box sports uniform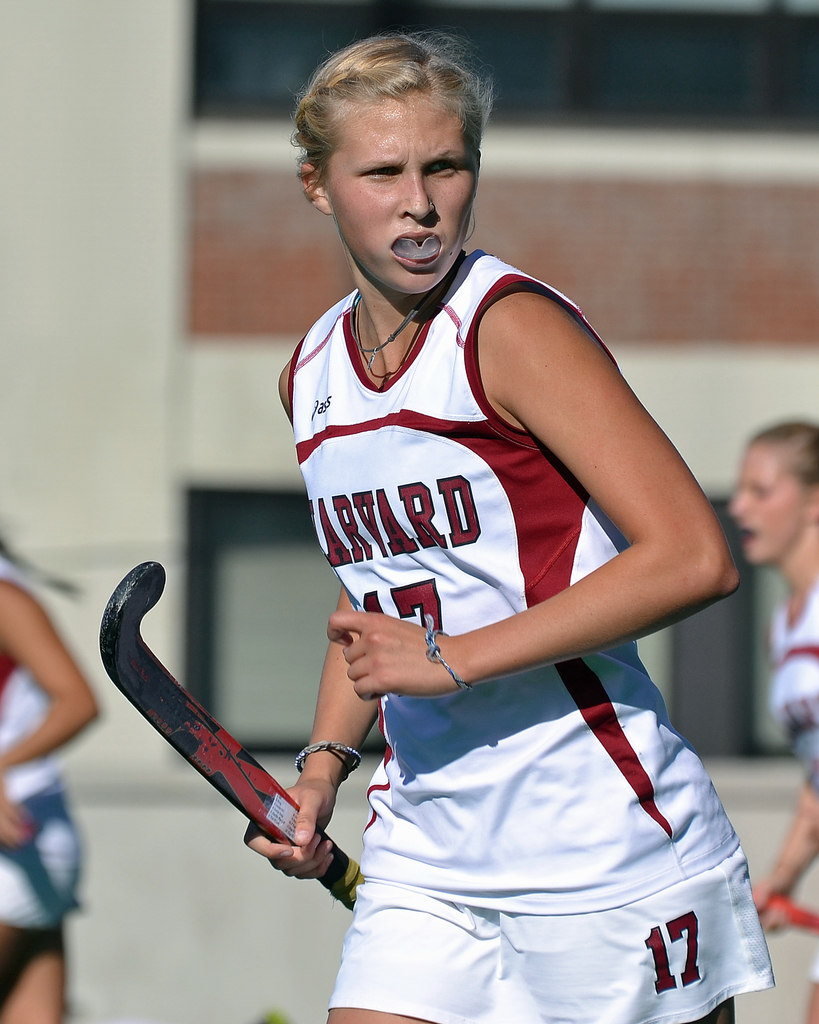
[x1=256, y1=374, x2=787, y2=1009]
